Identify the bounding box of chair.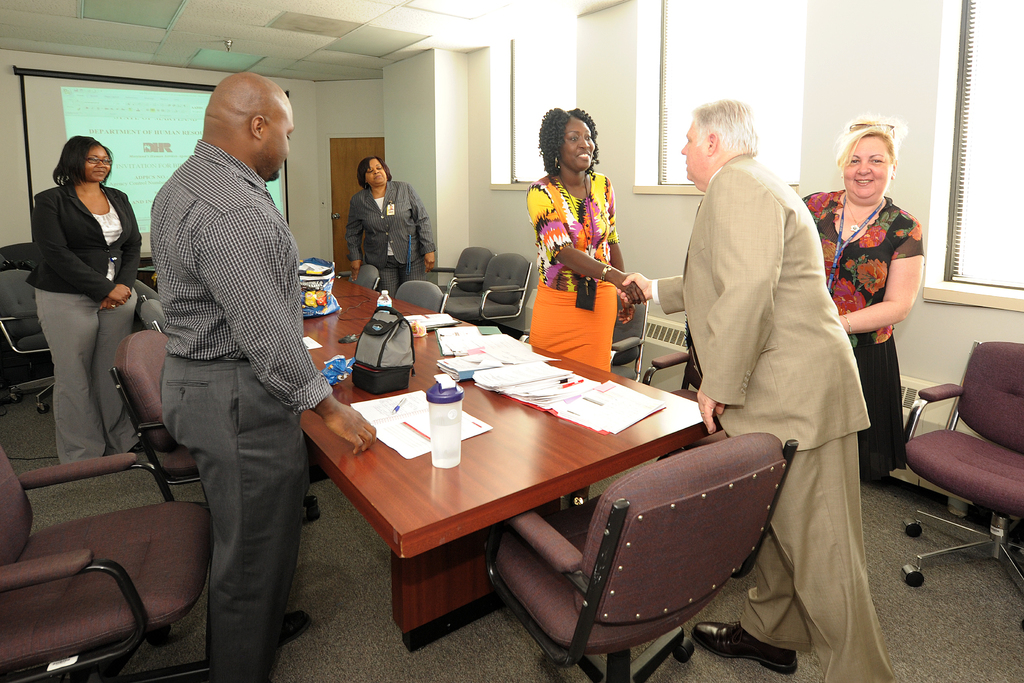
(x1=488, y1=432, x2=796, y2=682).
